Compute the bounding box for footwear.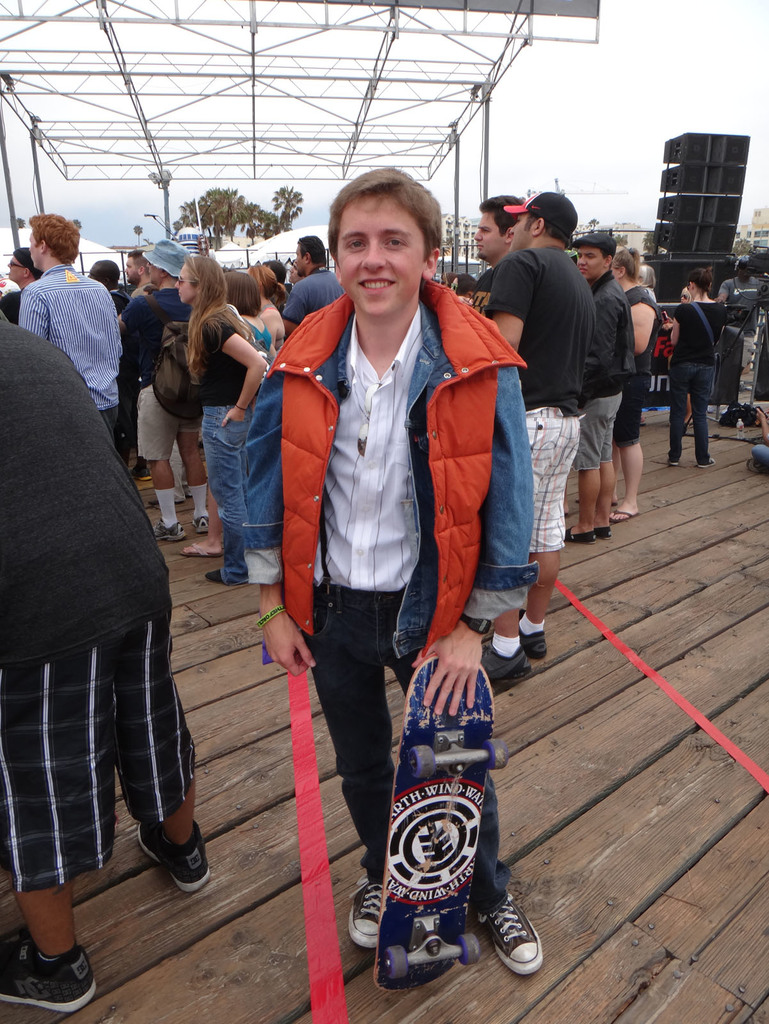
box(179, 543, 222, 557).
